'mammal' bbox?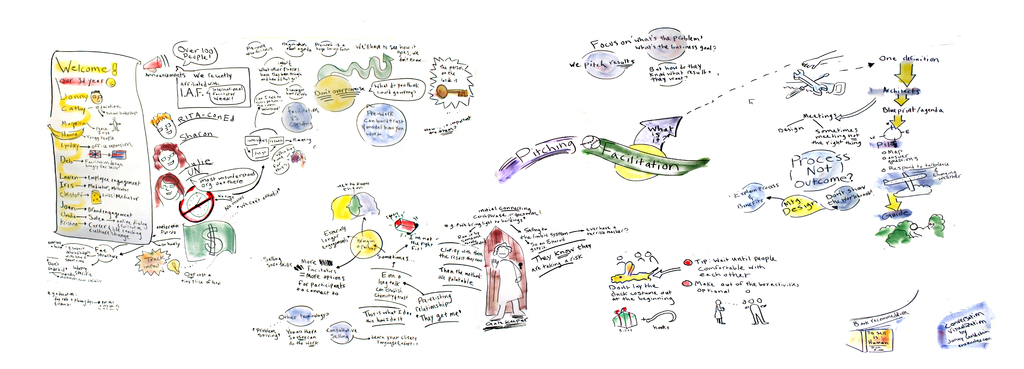
(left=154, top=142, right=189, bottom=168)
